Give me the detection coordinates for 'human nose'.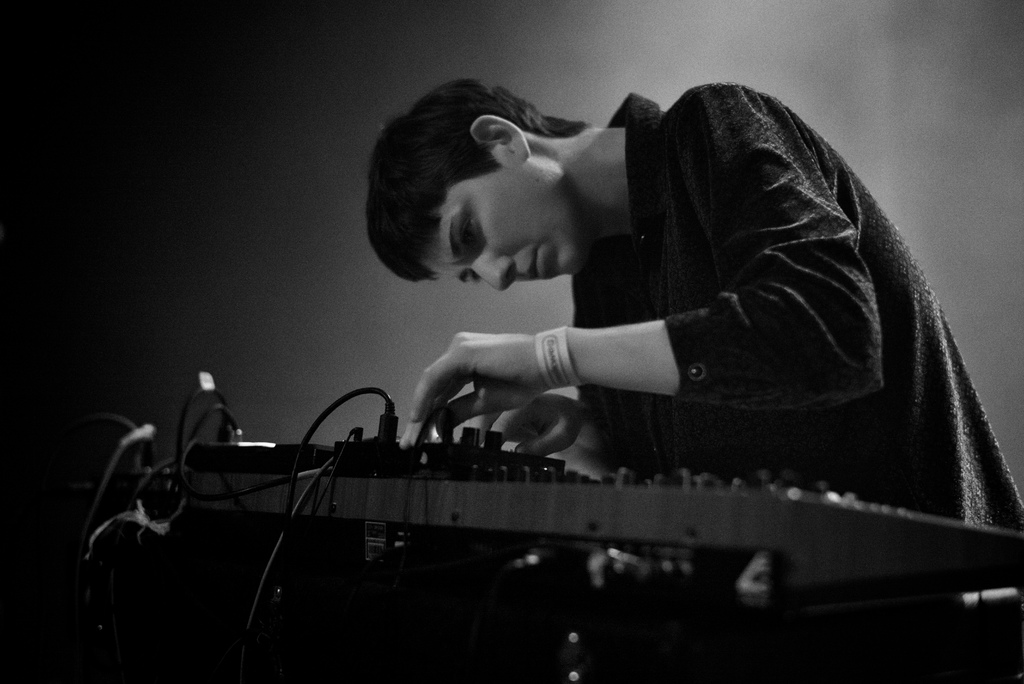
x1=469 y1=255 x2=519 y2=293.
